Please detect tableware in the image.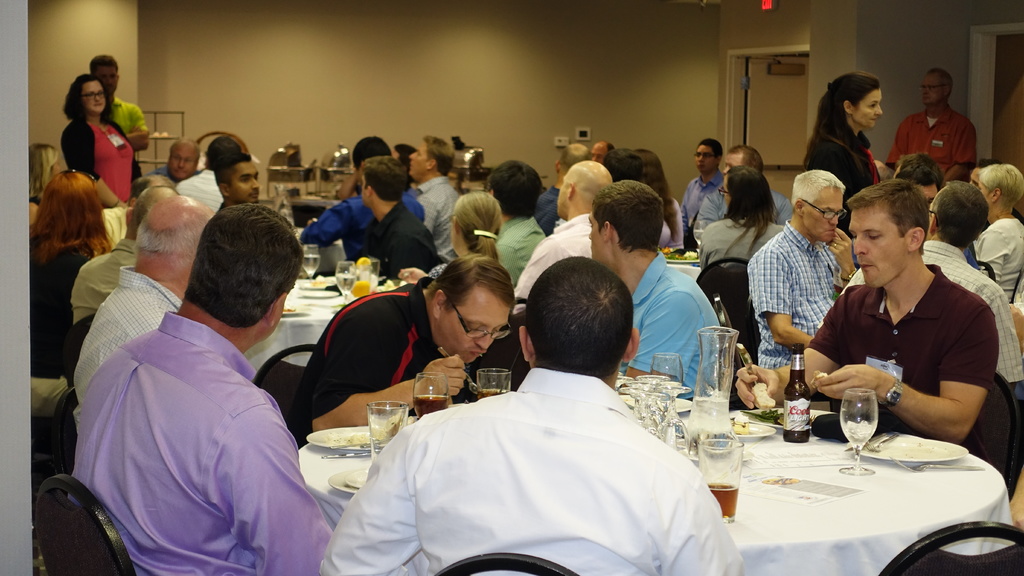
region(737, 401, 832, 427).
